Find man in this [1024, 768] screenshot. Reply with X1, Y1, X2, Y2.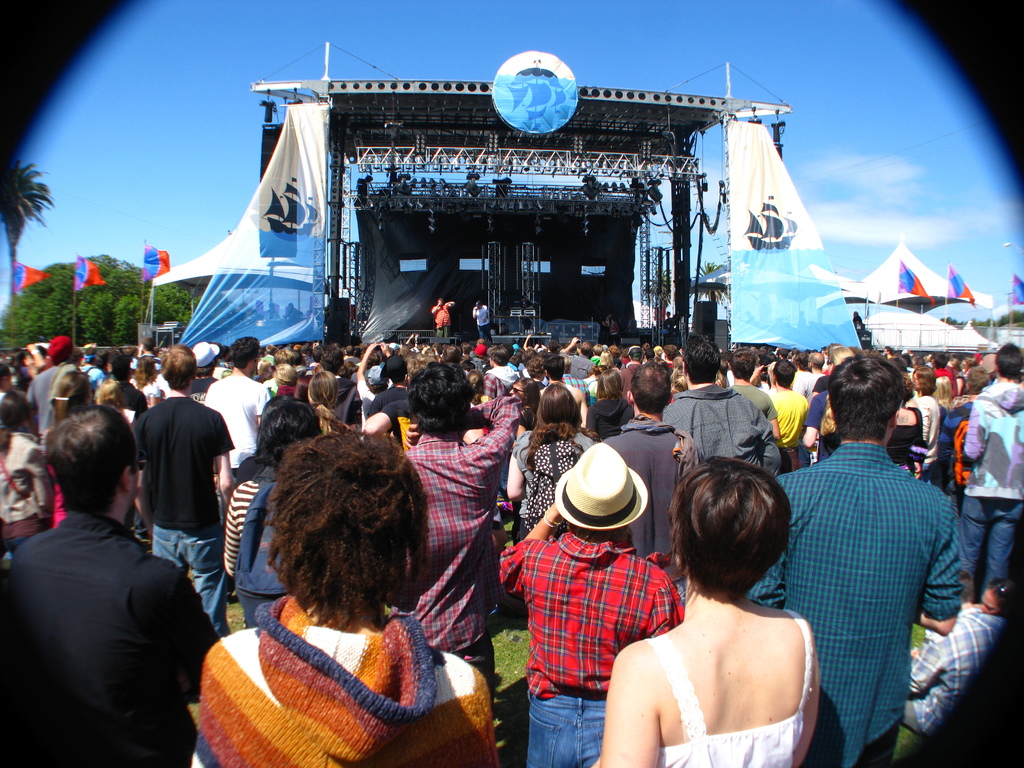
661, 326, 788, 483.
